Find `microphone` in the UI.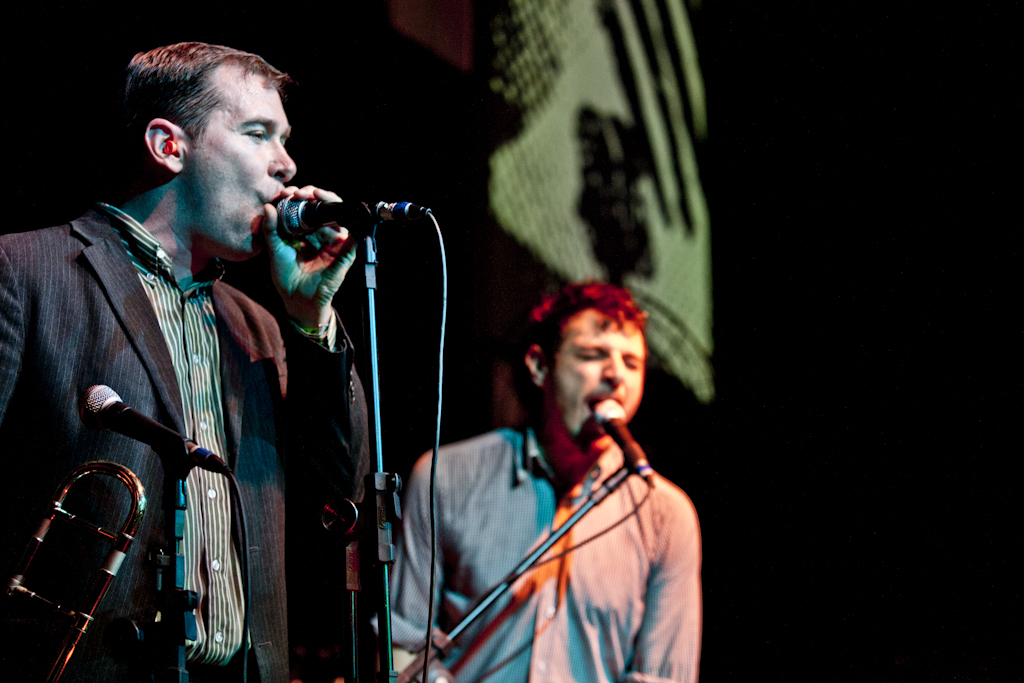
UI element at bbox=[85, 382, 232, 482].
